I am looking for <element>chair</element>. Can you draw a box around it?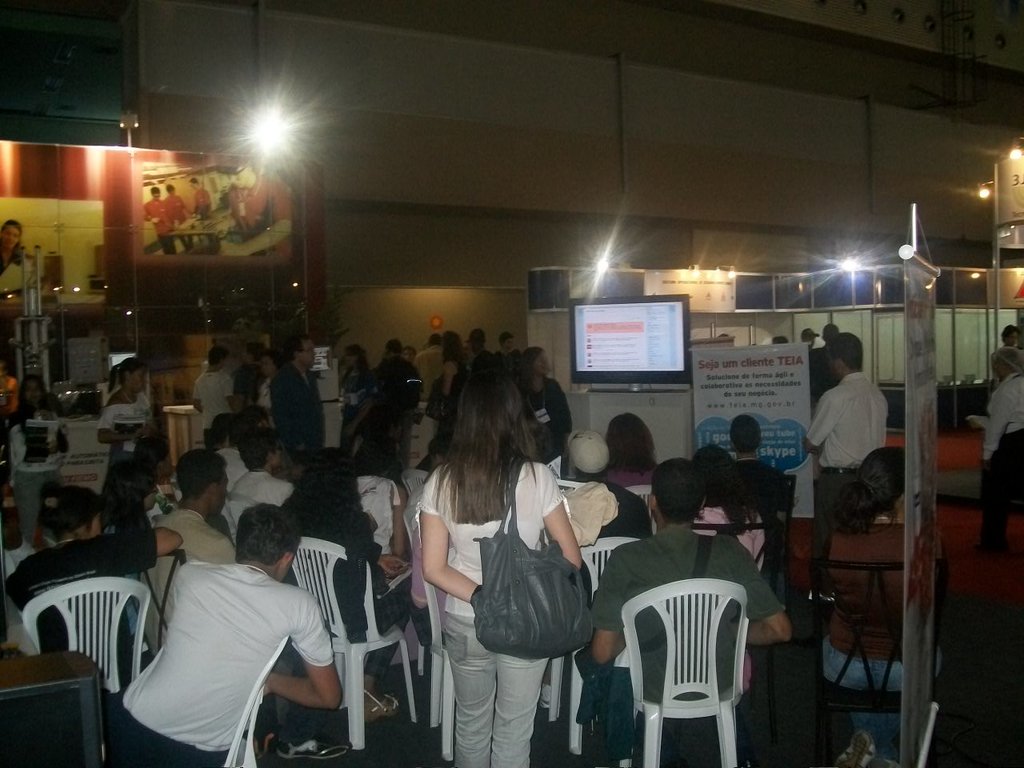
Sure, the bounding box is [626,486,657,540].
